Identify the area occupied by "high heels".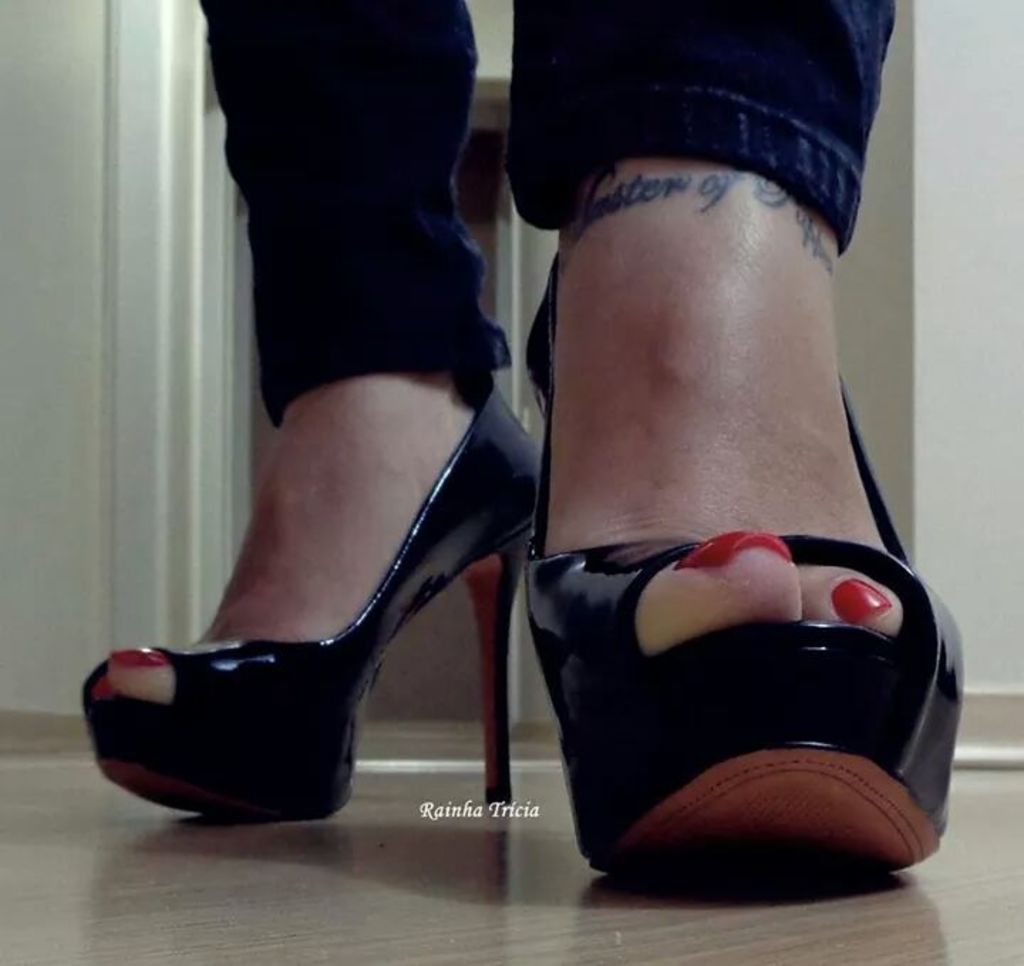
Area: 530, 249, 970, 874.
